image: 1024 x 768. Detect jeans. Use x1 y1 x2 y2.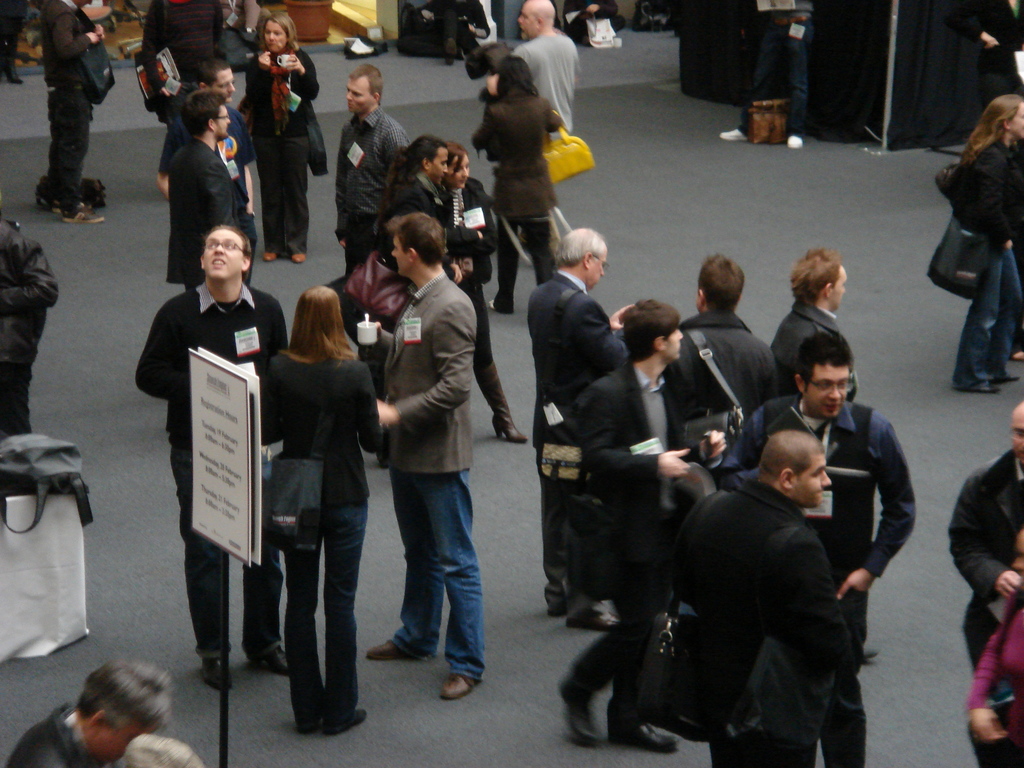
954 243 1016 380.
